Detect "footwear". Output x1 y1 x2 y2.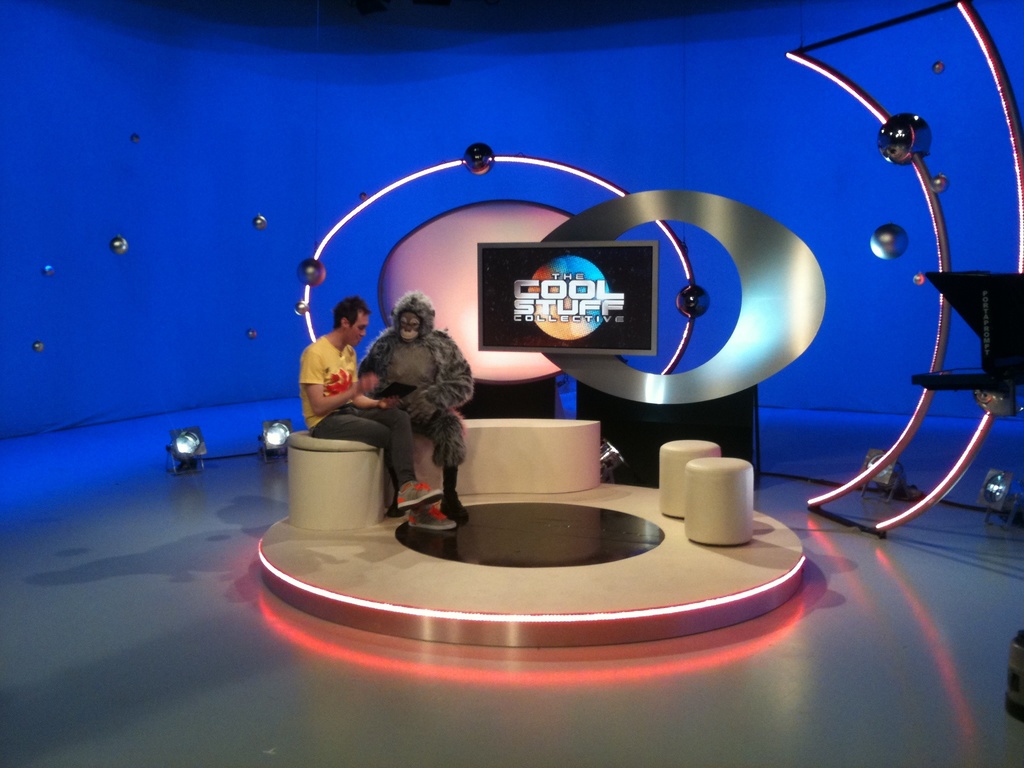
413 508 454 529.
